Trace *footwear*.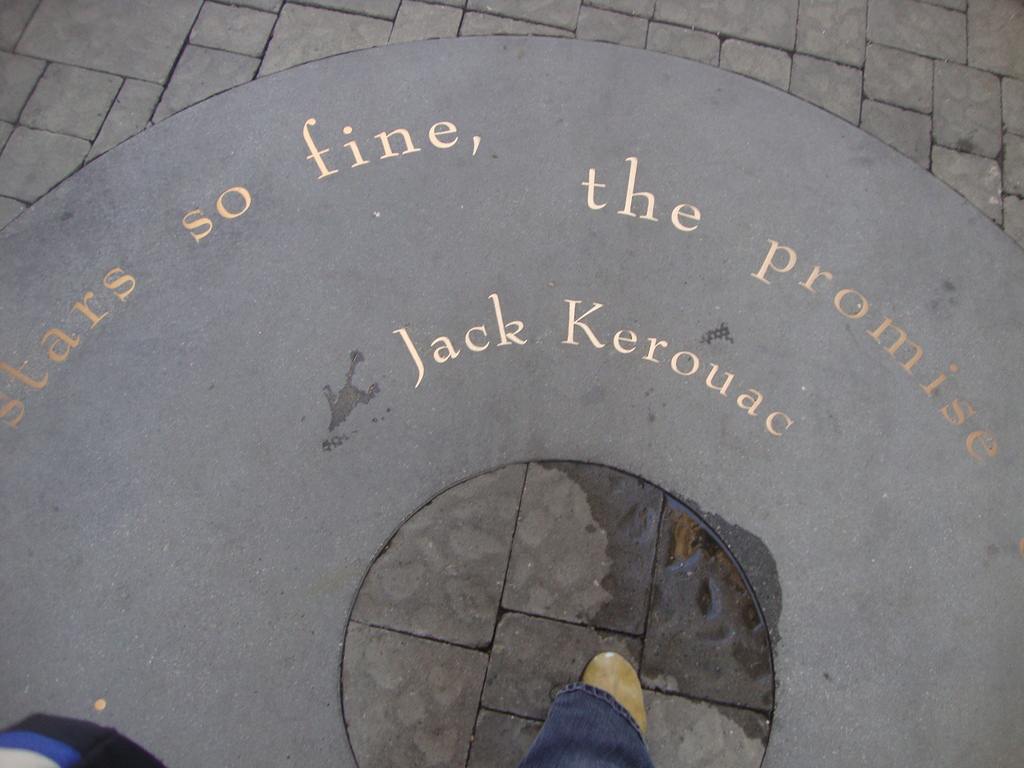
Traced to select_region(582, 651, 645, 739).
